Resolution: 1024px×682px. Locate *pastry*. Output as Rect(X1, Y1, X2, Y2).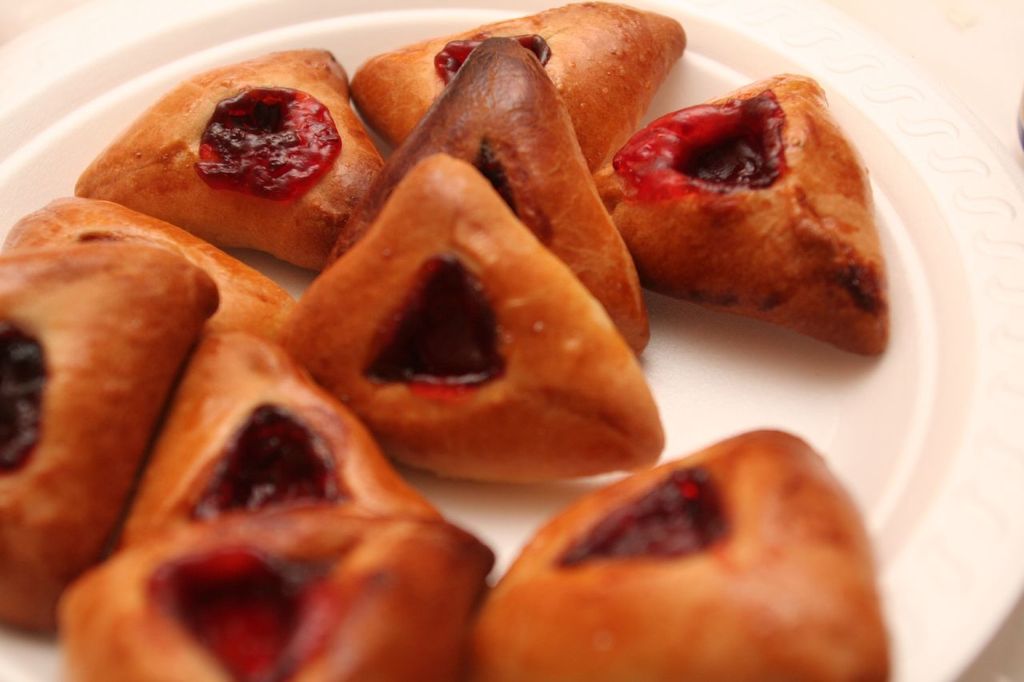
Rect(0, 255, 217, 648).
